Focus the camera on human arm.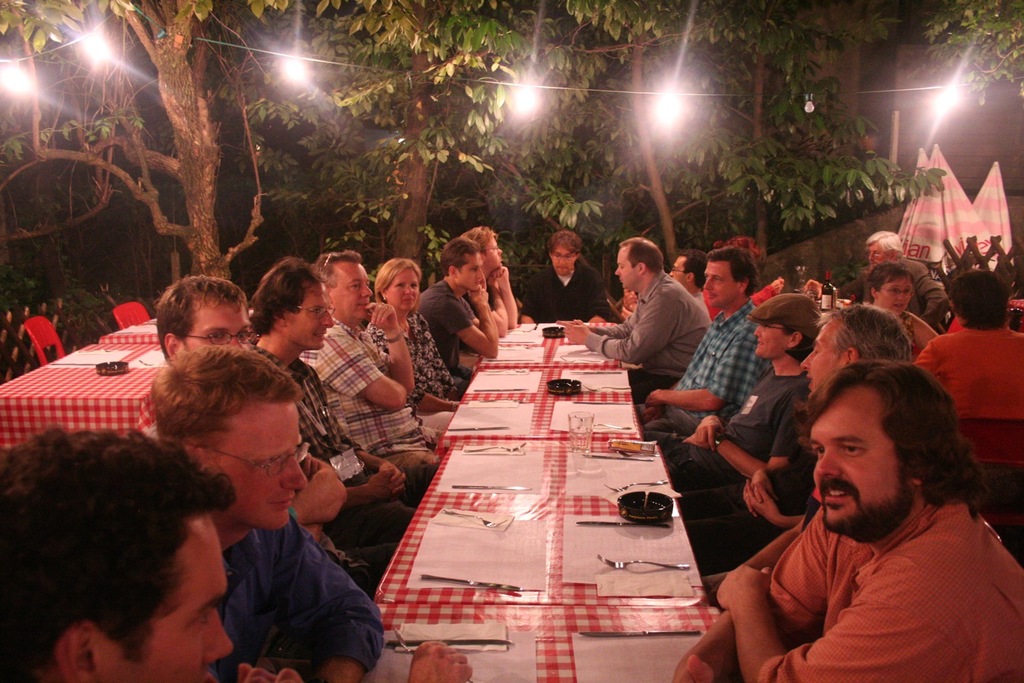
Focus region: box=[700, 507, 818, 613].
